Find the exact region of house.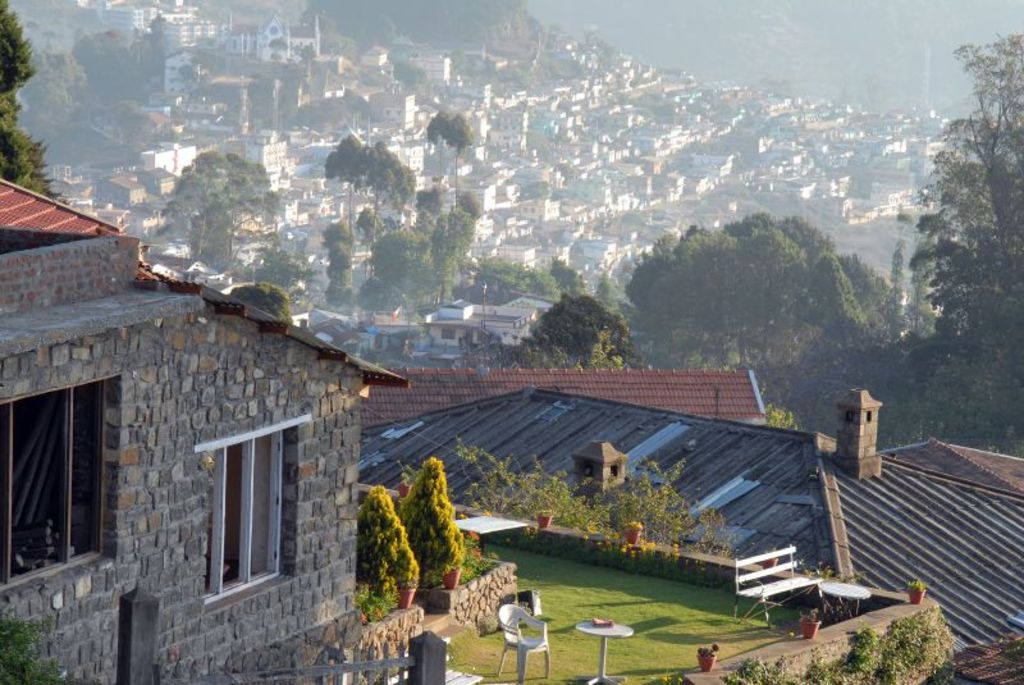
Exact region: bbox(0, 184, 411, 684).
